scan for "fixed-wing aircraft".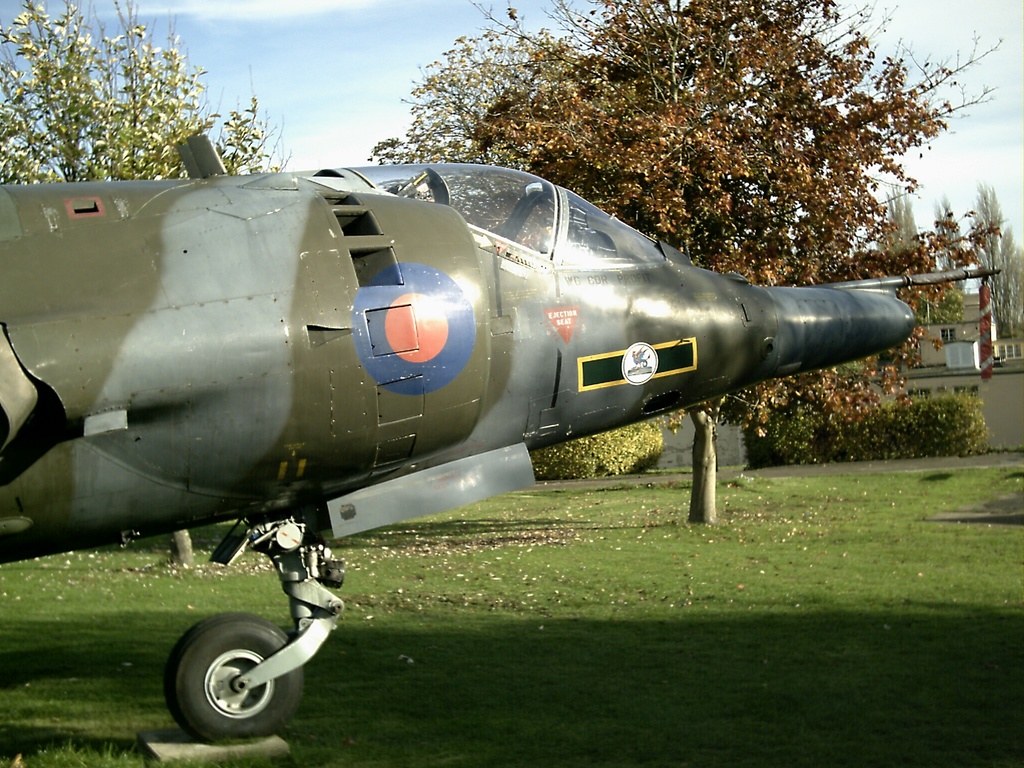
Scan result: left=0, top=129, right=1009, bottom=733.
